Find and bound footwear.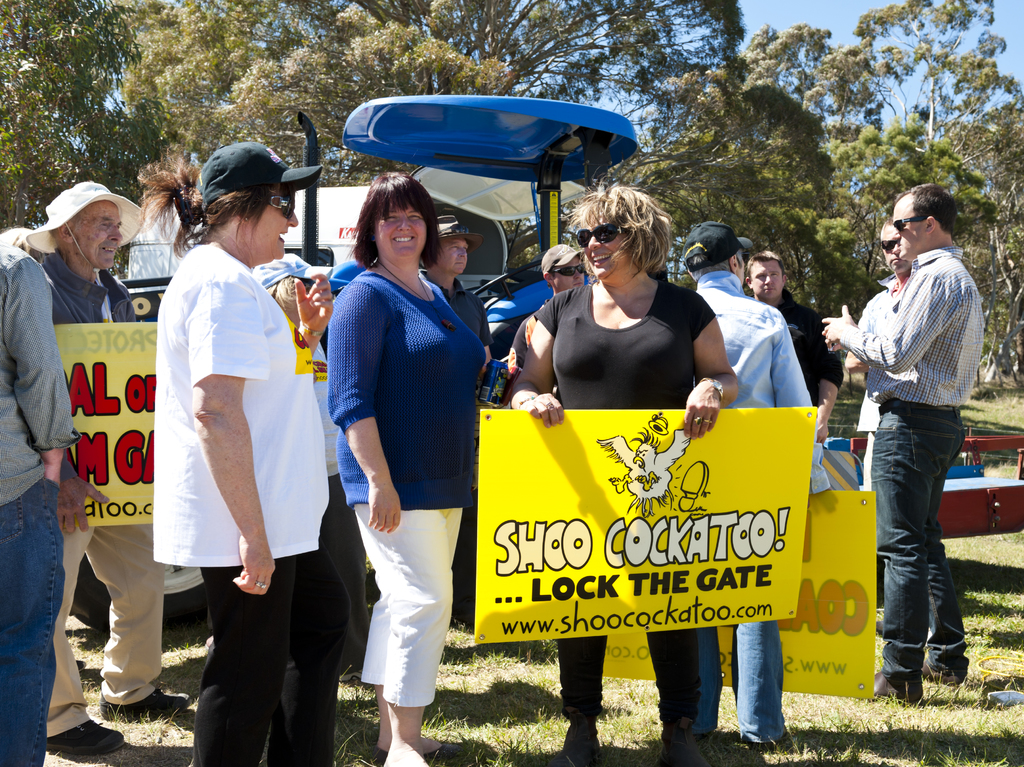
Bound: <region>648, 716, 708, 766</region>.
